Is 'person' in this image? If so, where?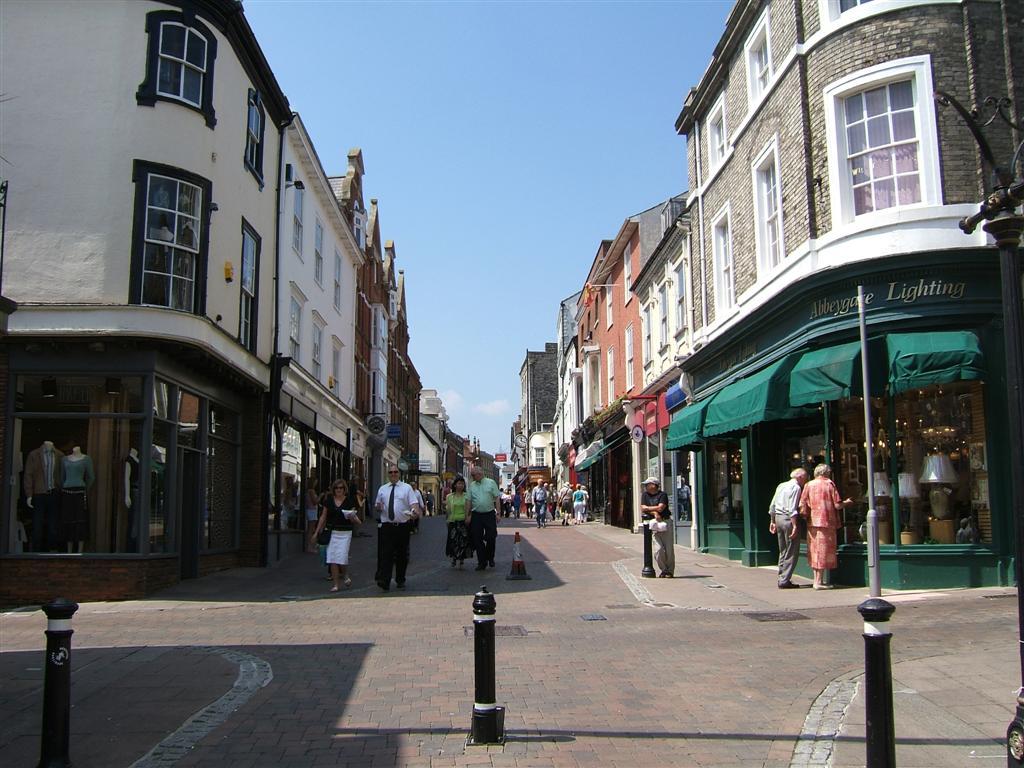
Yes, at 442, 479, 470, 571.
